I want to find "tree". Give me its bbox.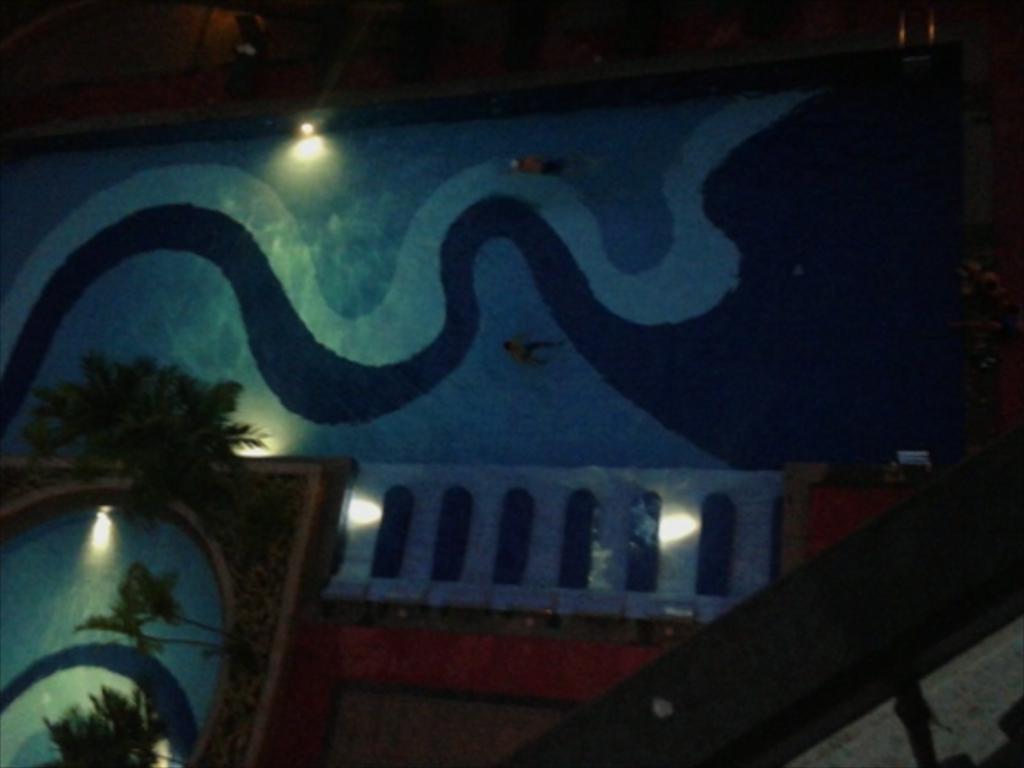
bbox=[19, 352, 270, 546].
